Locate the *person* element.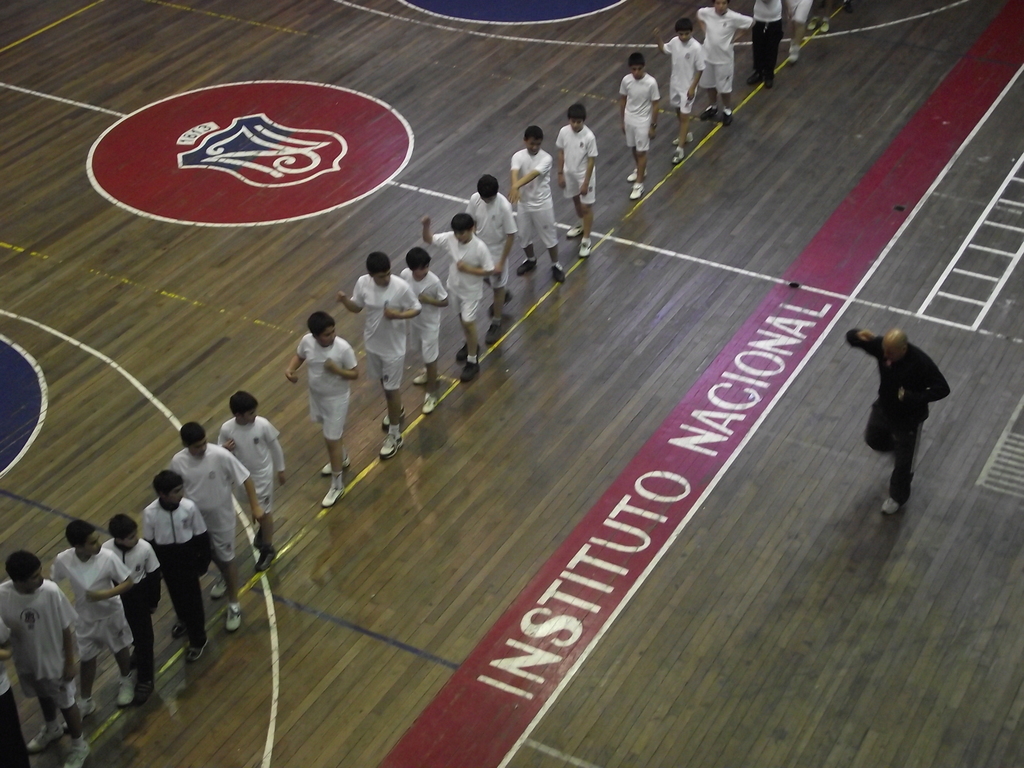
Element bbox: bbox=[108, 516, 157, 676].
